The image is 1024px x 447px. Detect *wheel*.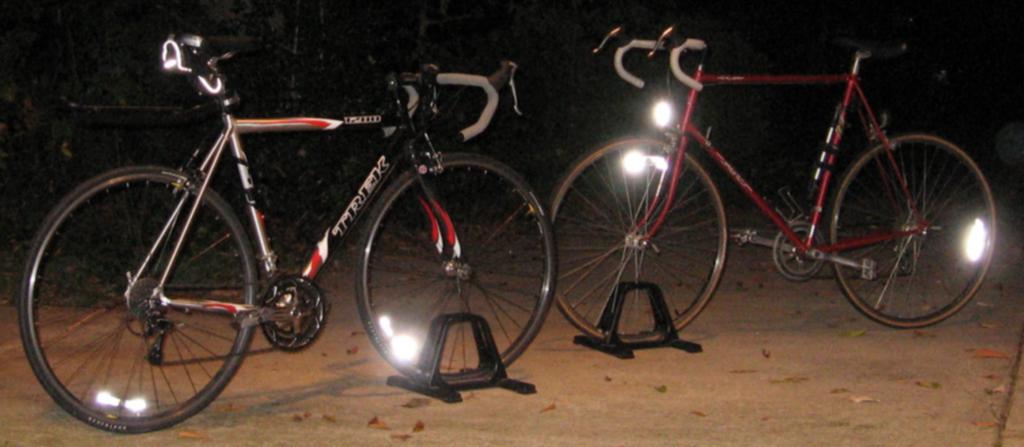
Detection: (350, 155, 556, 386).
